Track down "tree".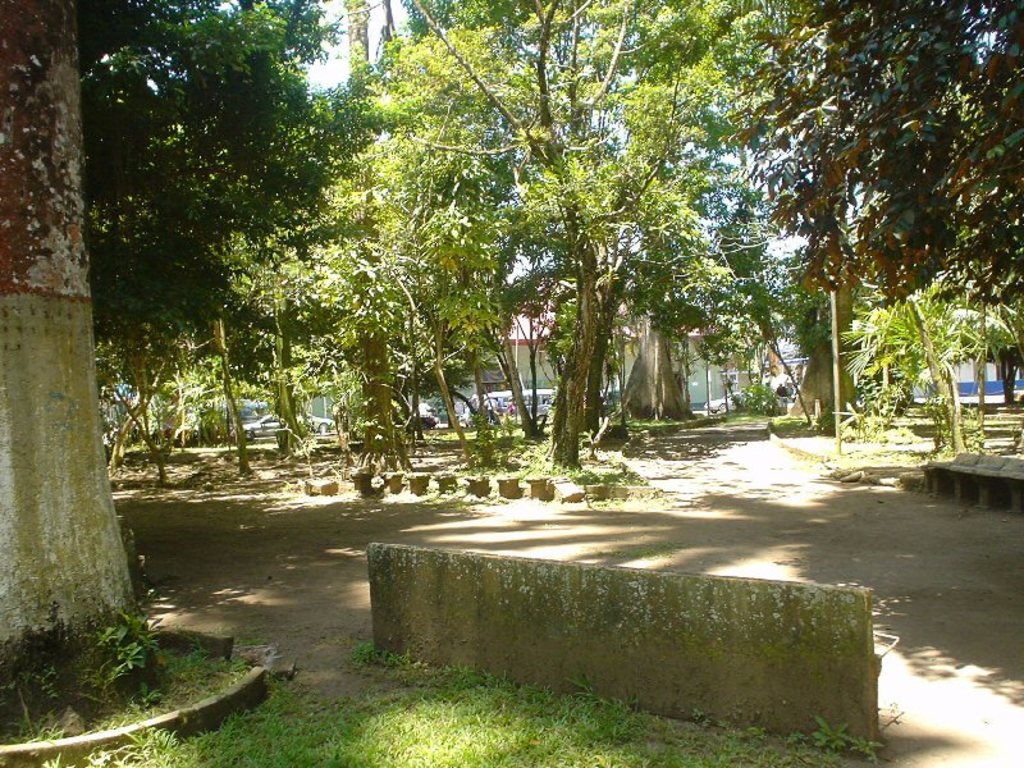
Tracked to bbox=(845, 278, 1023, 457).
